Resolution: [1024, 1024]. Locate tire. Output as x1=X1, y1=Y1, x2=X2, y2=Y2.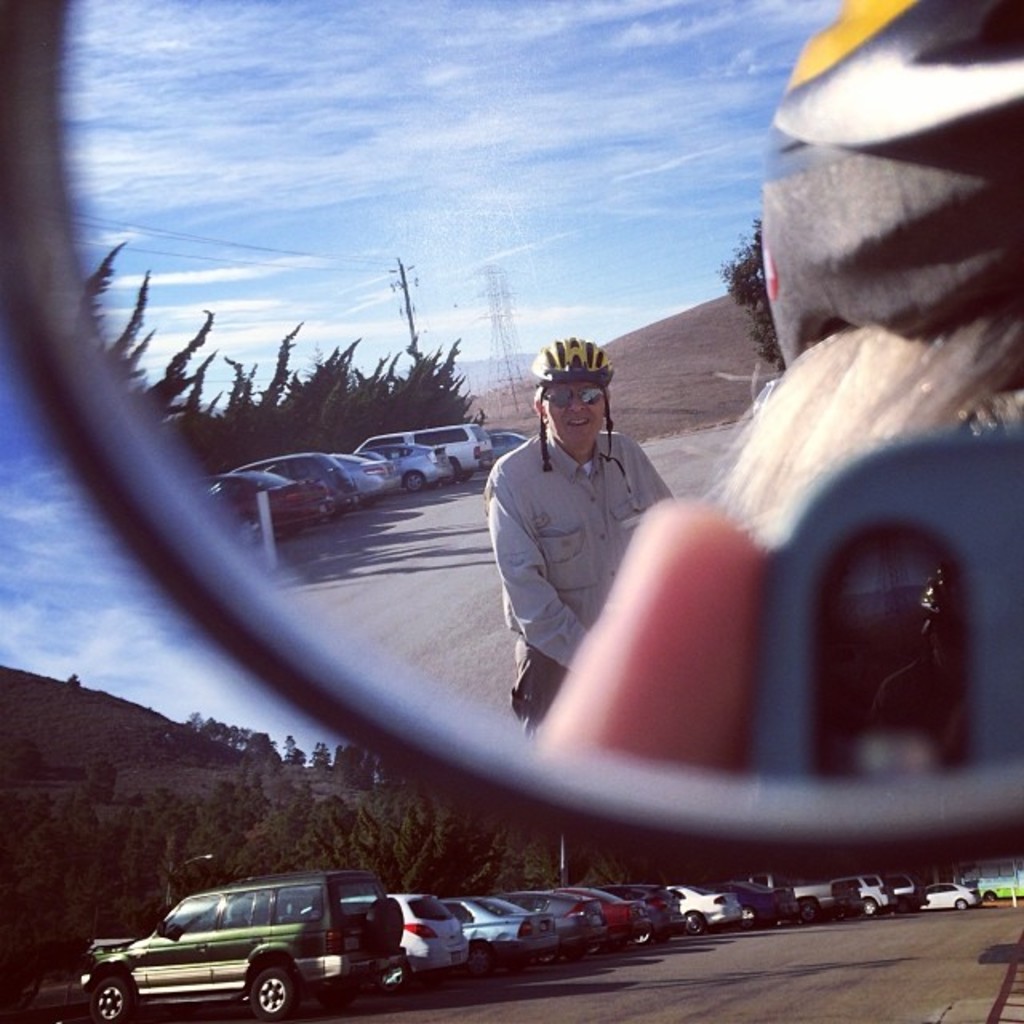
x1=232, y1=515, x2=264, y2=555.
